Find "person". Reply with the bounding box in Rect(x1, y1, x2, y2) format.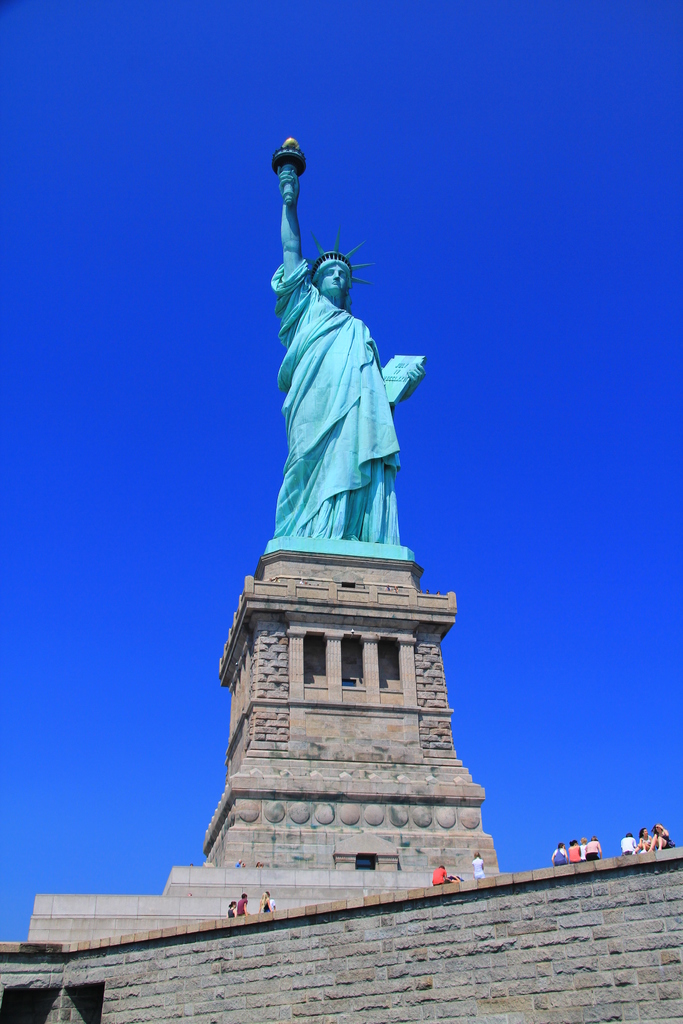
Rect(234, 860, 239, 867).
